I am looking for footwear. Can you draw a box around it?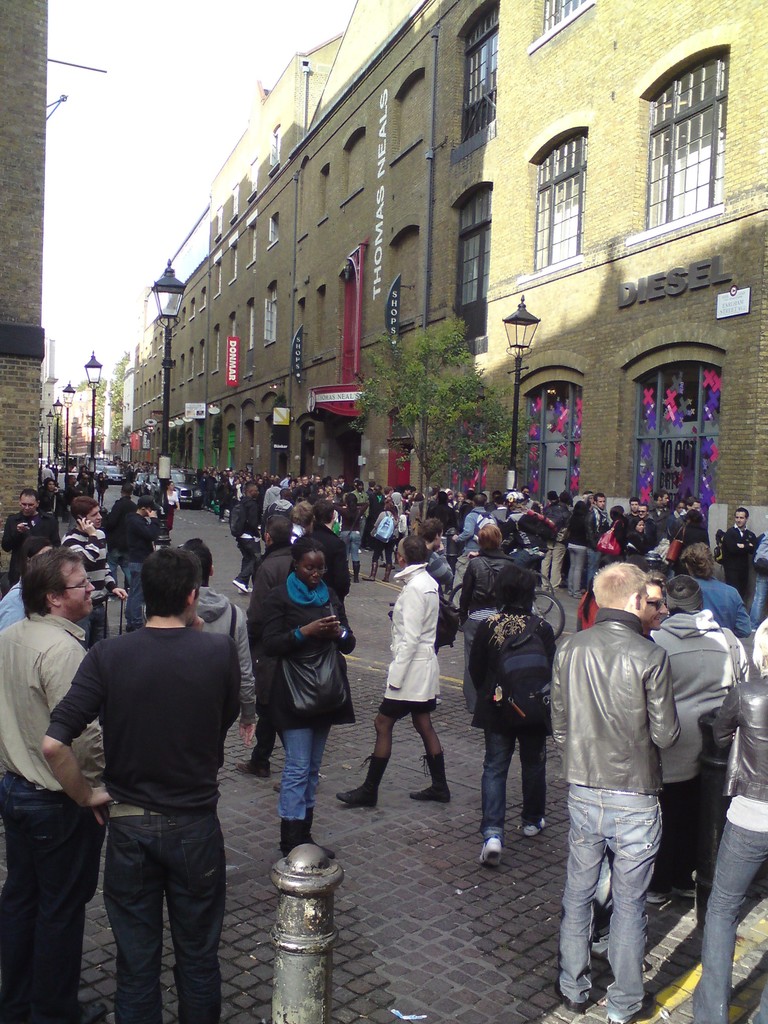
Sure, the bounding box is 346:558:348:565.
